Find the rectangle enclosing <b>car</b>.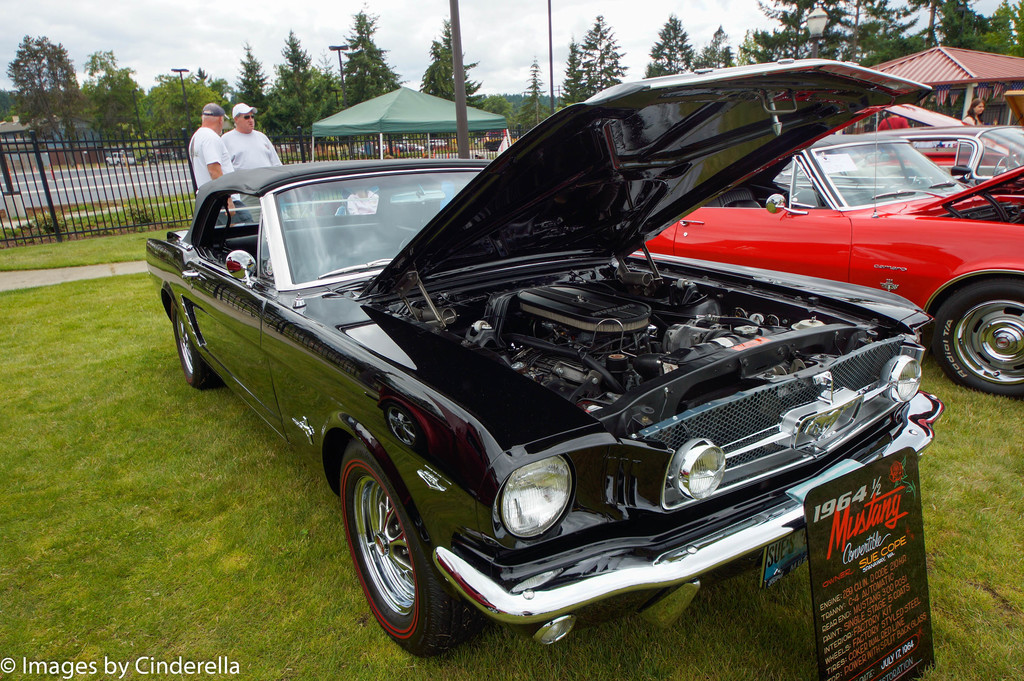
Rect(429, 140, 446, 148).
